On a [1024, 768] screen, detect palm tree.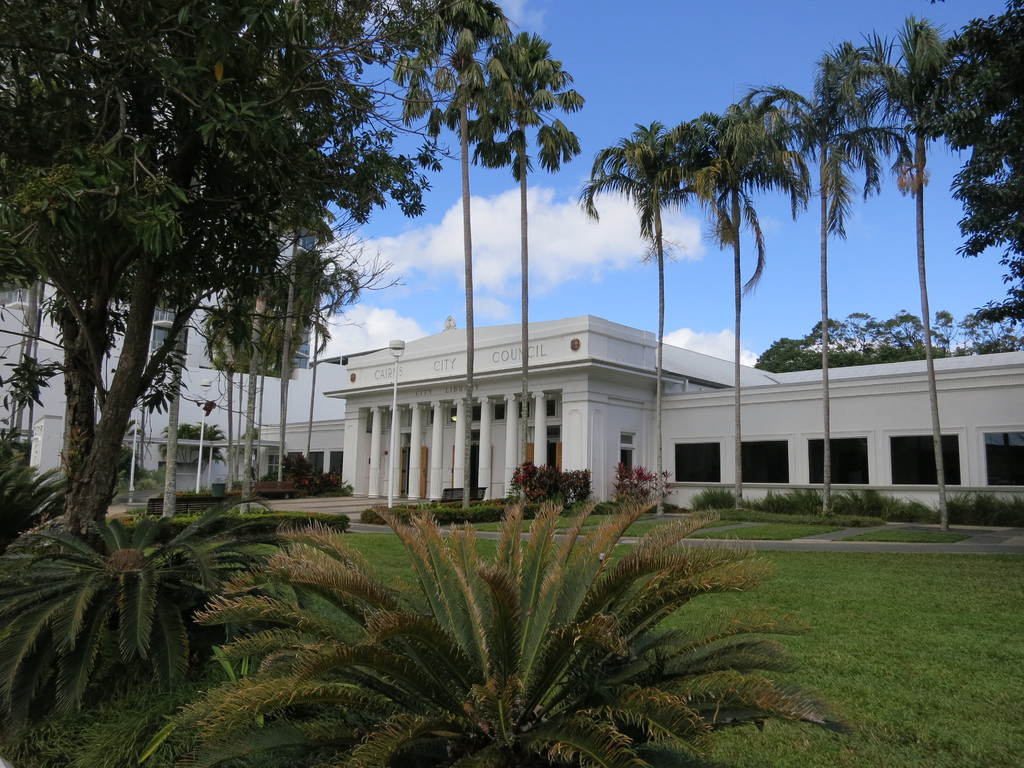
rect(143, 513, 844, 767).
